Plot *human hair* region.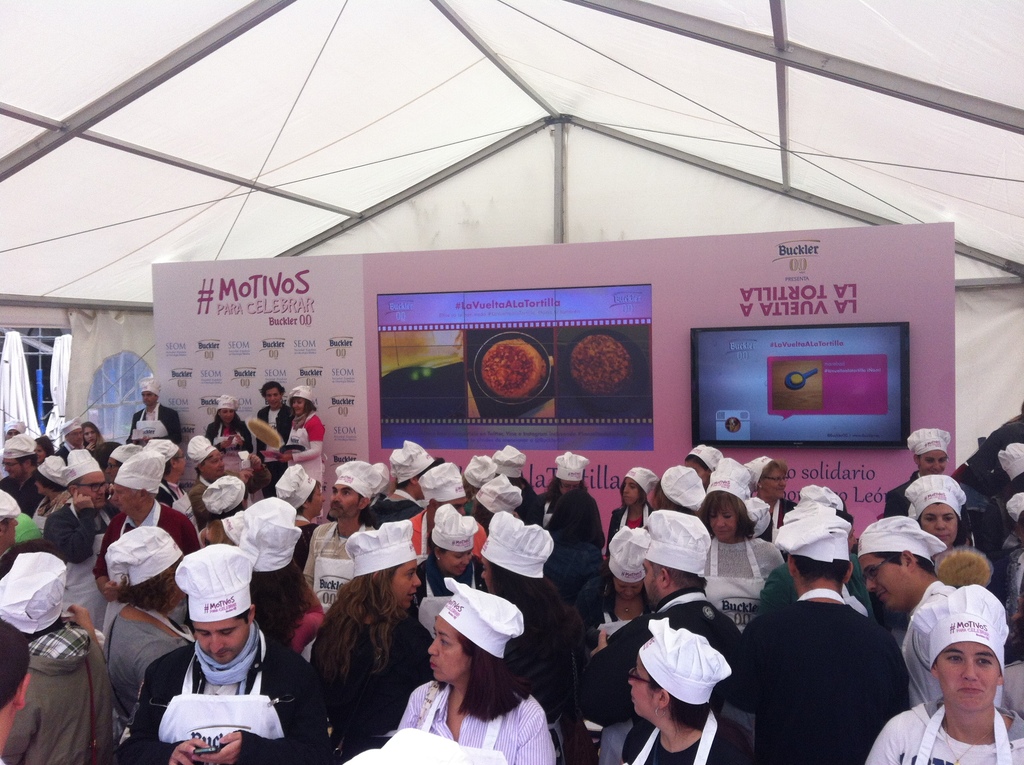
Plotted at 314:560:399:676.
